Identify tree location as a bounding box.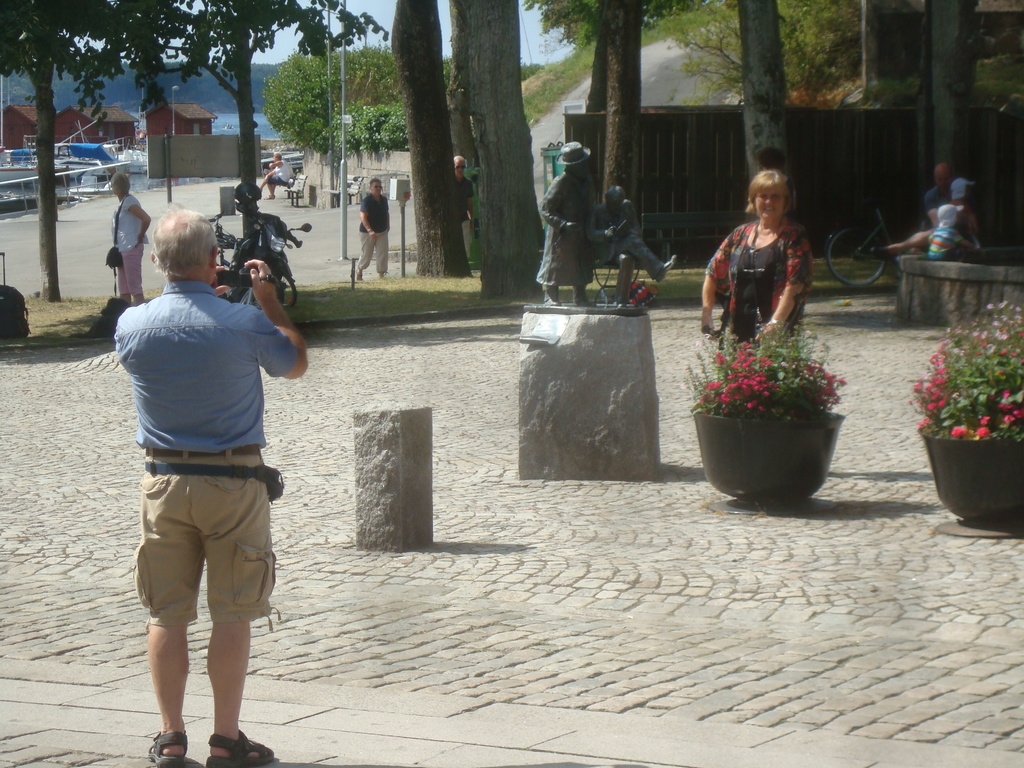
(x1=731, y1=0, x2=806, y2=244).
